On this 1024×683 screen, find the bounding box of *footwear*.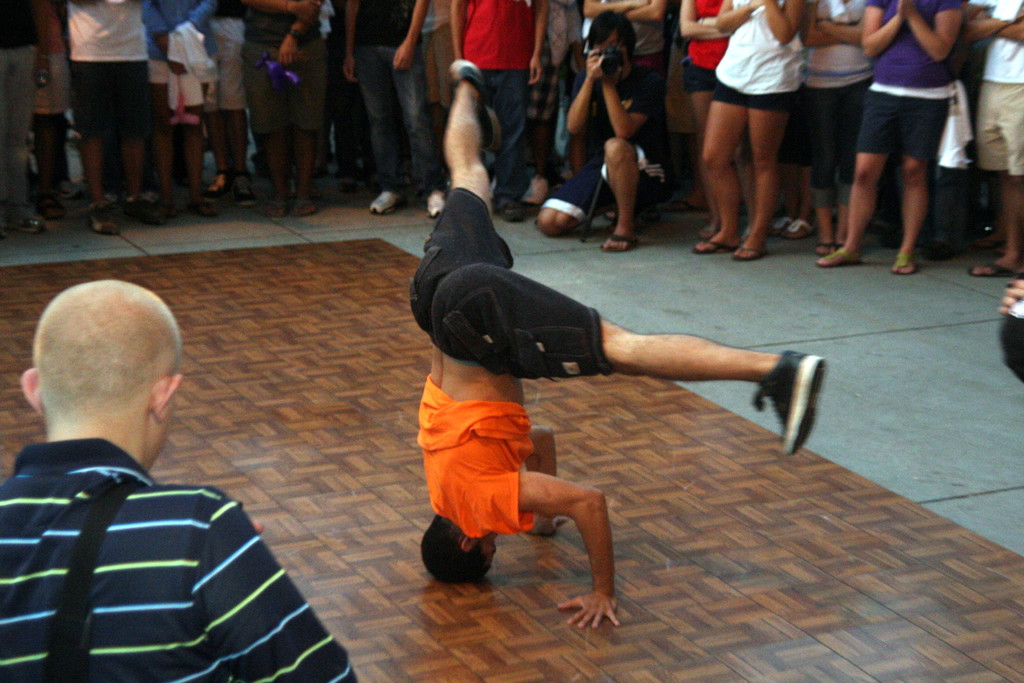
Bounding box: box=[235, 166, 253, 207].
